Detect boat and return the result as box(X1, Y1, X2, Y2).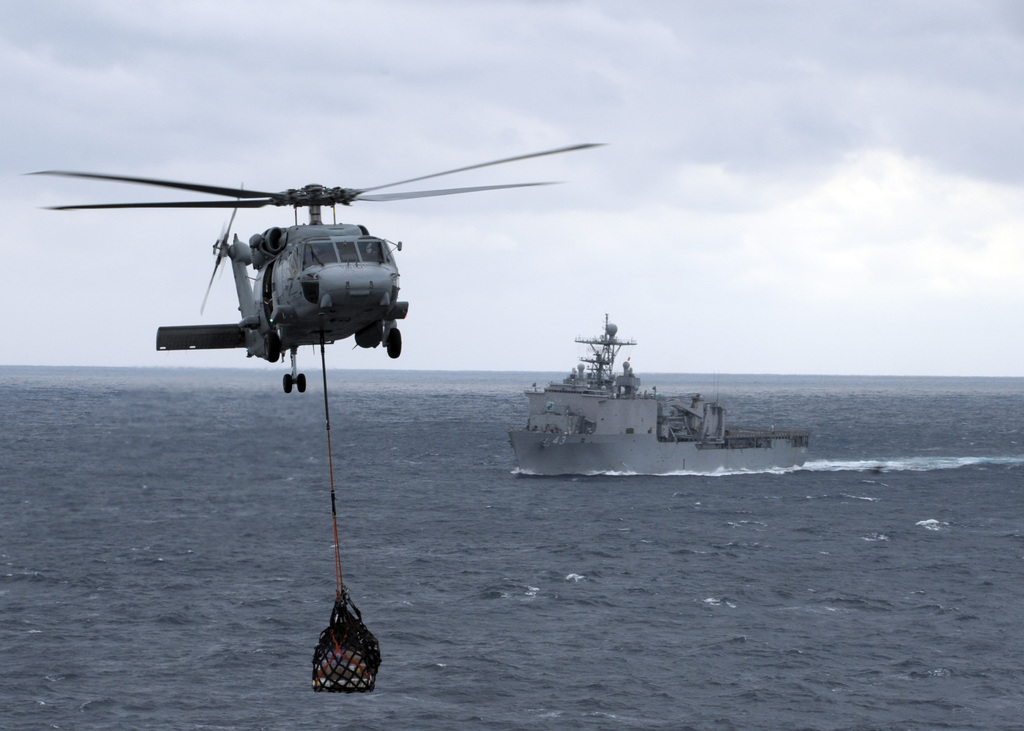
box(505, 330, 825, 479).
